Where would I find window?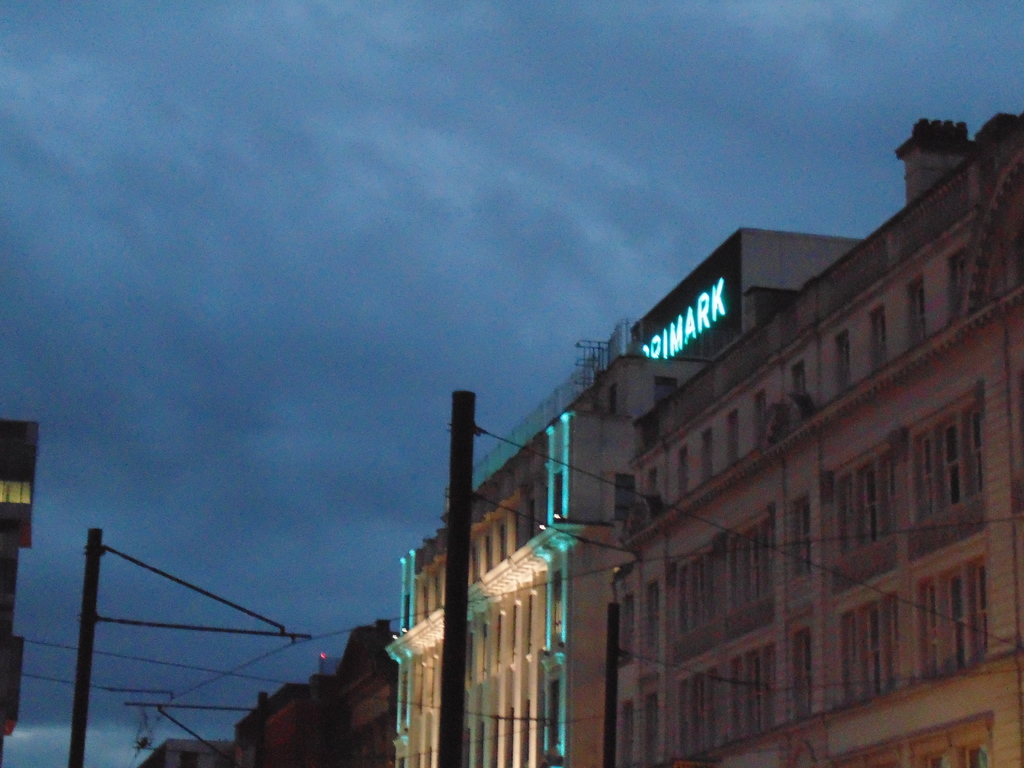
At box=[753, 388, 773, 446].
